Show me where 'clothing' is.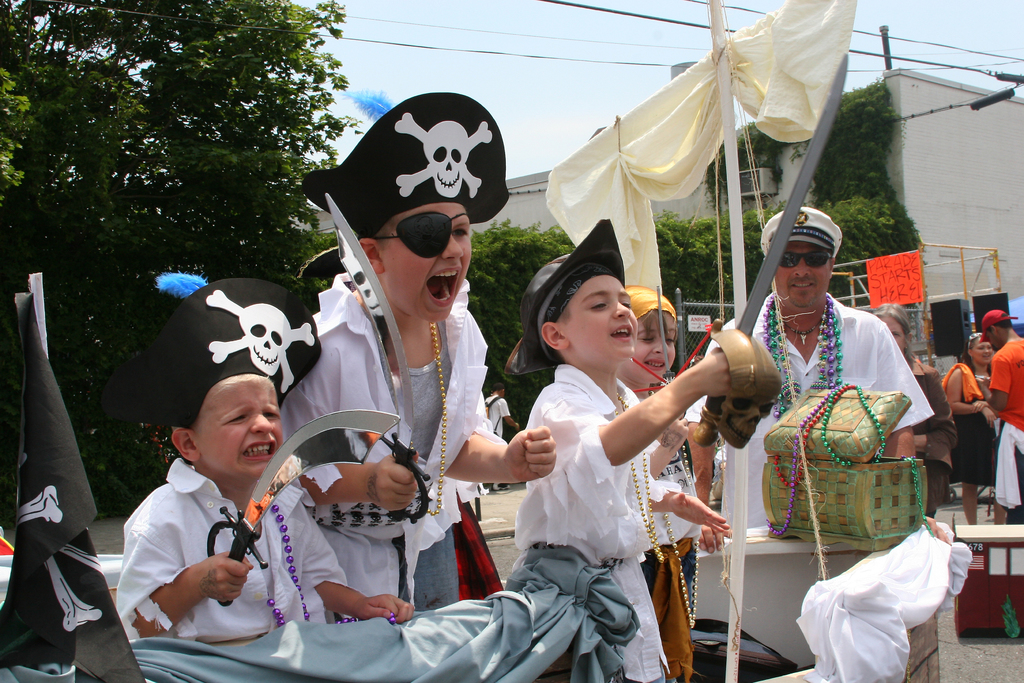
'clothing' is at [640,427,703,680].
